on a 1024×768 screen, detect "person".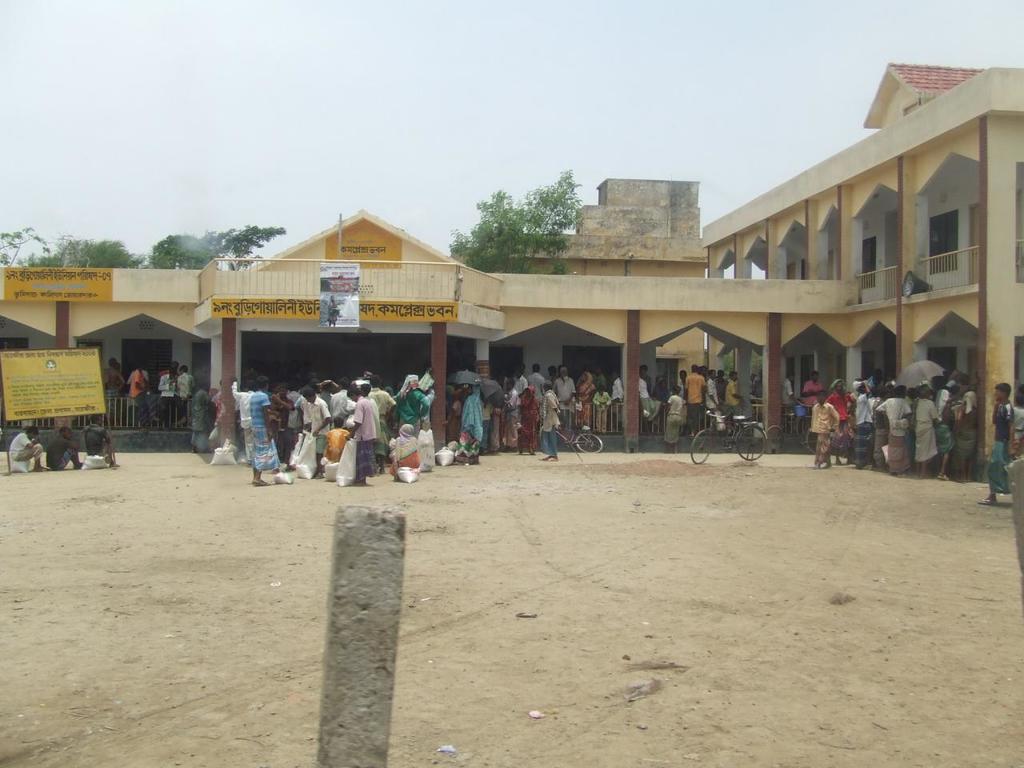
(170, 358, 198, 420).
